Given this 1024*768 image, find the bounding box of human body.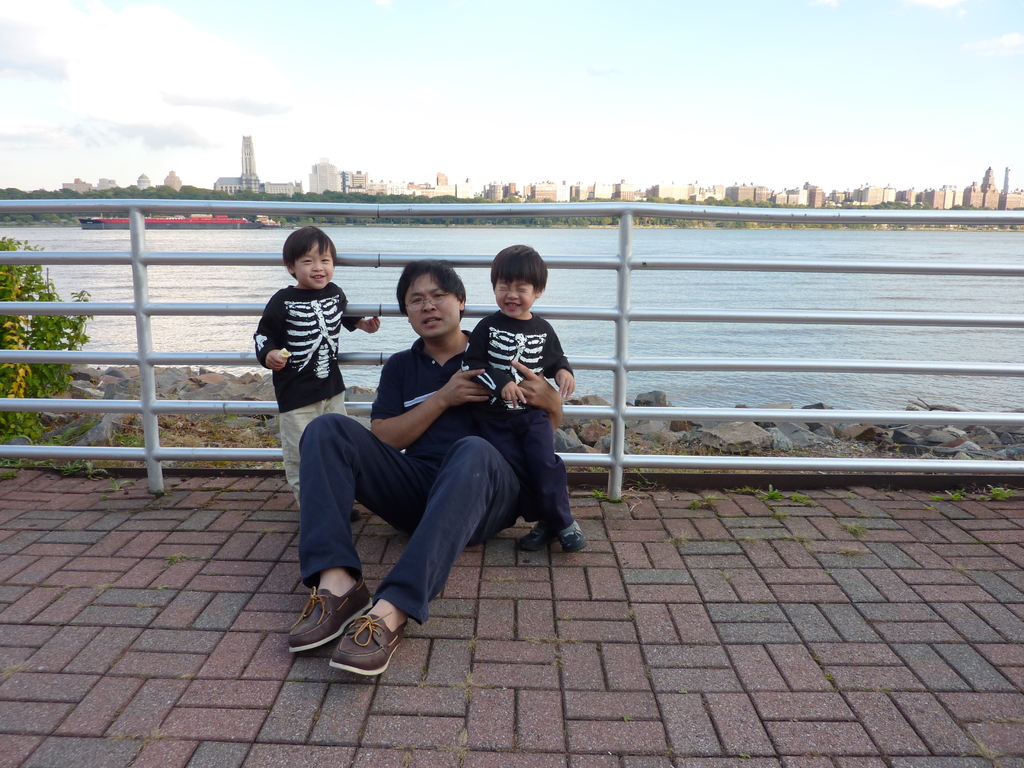
[283,331,558,677].
